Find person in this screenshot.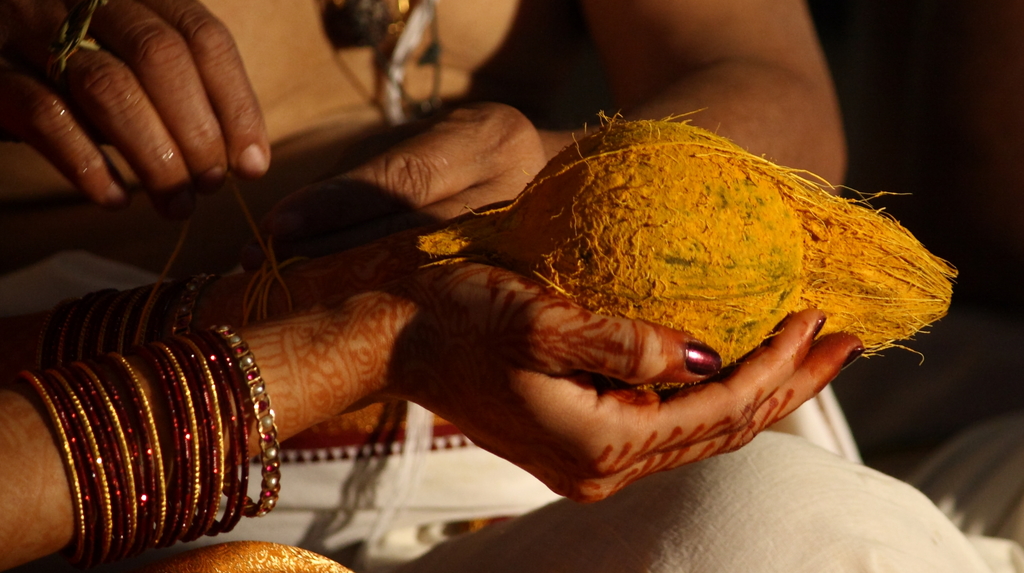
The bounding box for person is locate(0, 0, 865, 572).
